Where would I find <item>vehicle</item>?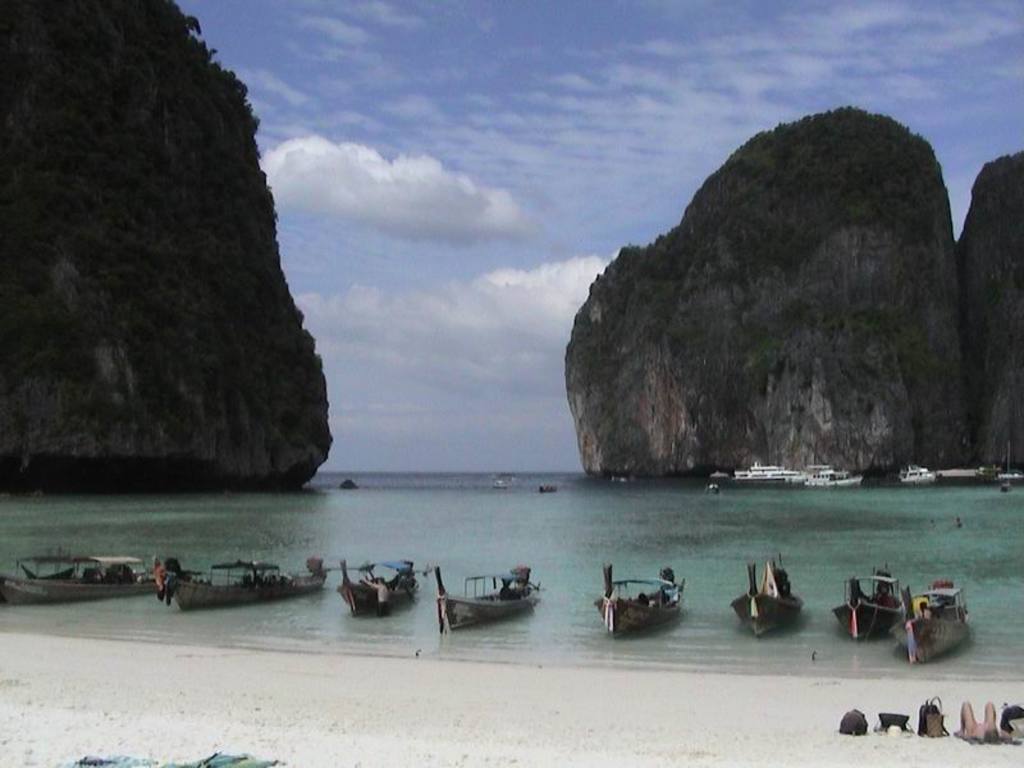
At bbox(722, 458, 817, 485).
